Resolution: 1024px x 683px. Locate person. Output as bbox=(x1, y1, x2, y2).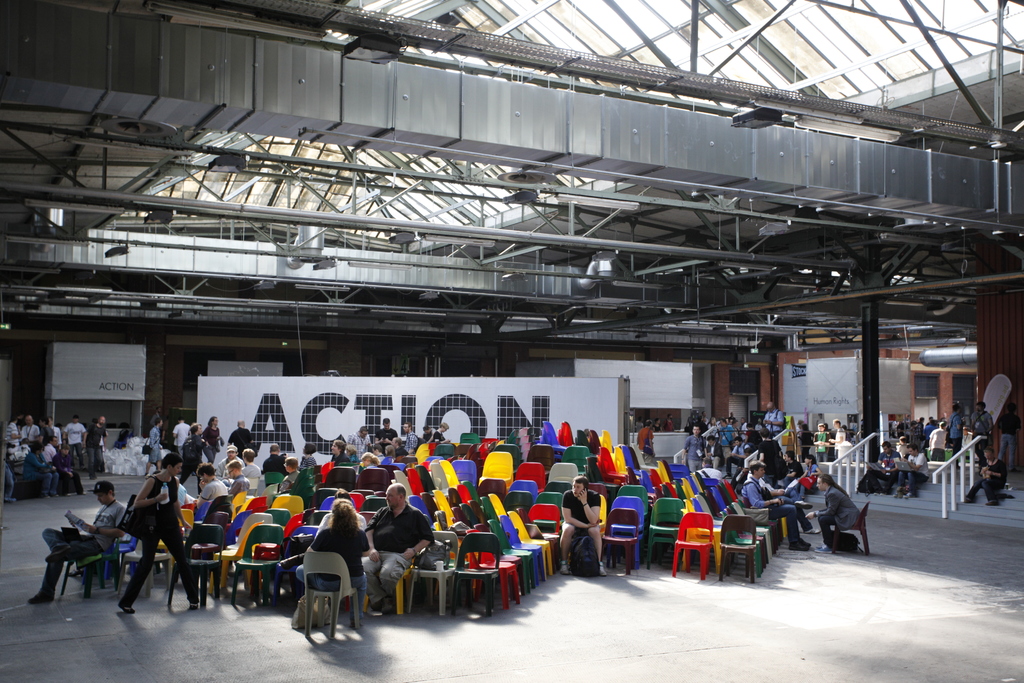
bbox=(49, 442, 86, 498).
